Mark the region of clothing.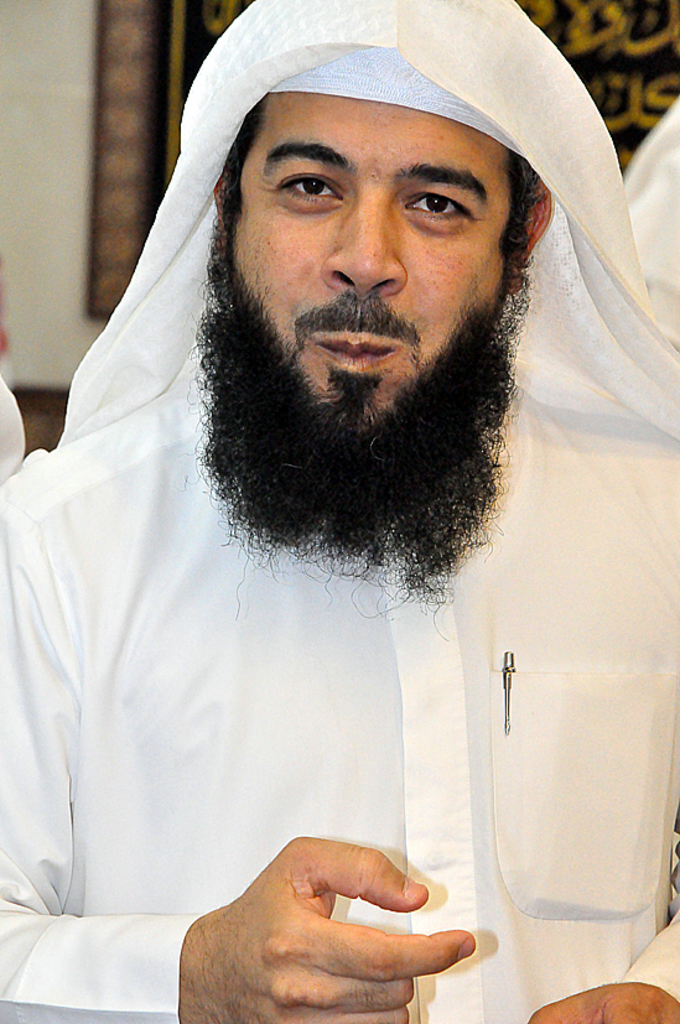
Region: detection(0, 0, 679, 1023).
